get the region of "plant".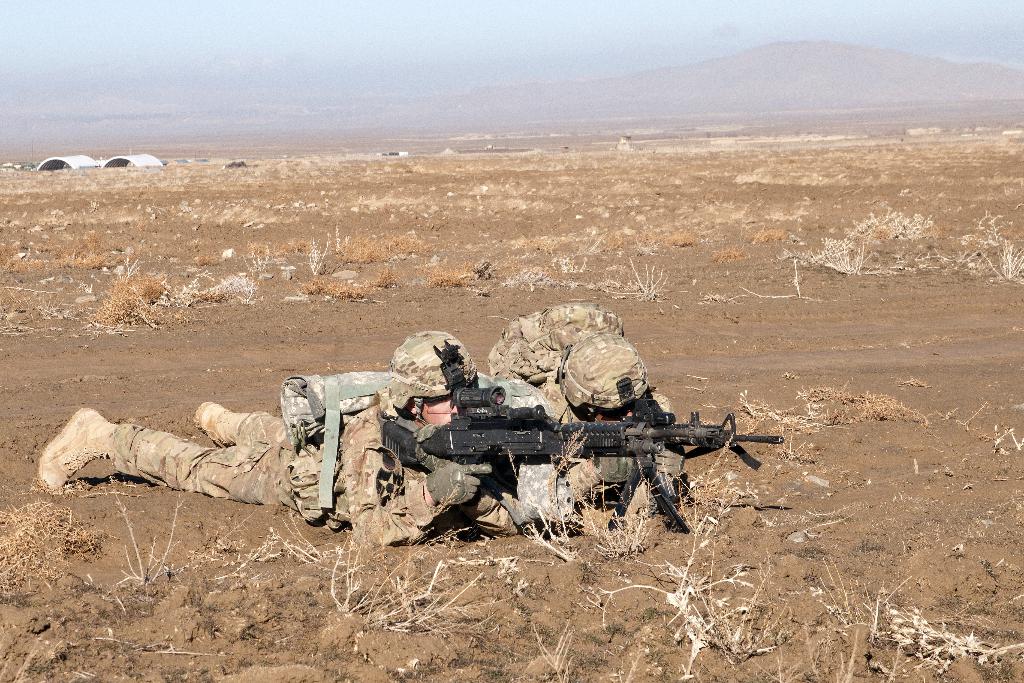
Rect(89, 263, 175, 334).
